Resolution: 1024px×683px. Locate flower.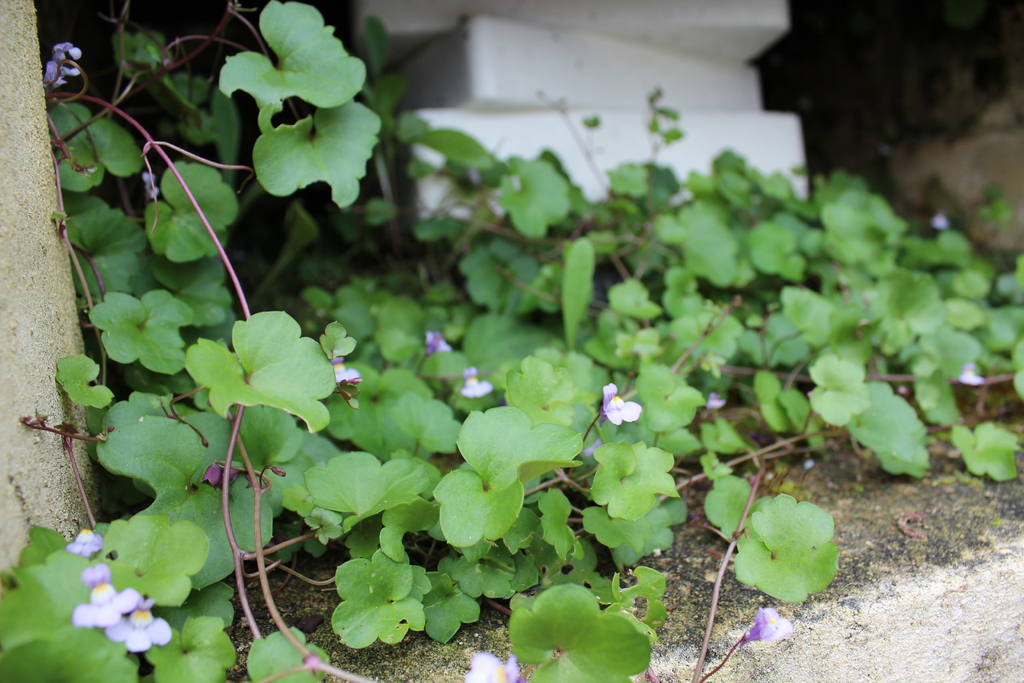
[left=598, top=379, right=641, bottom=423].
